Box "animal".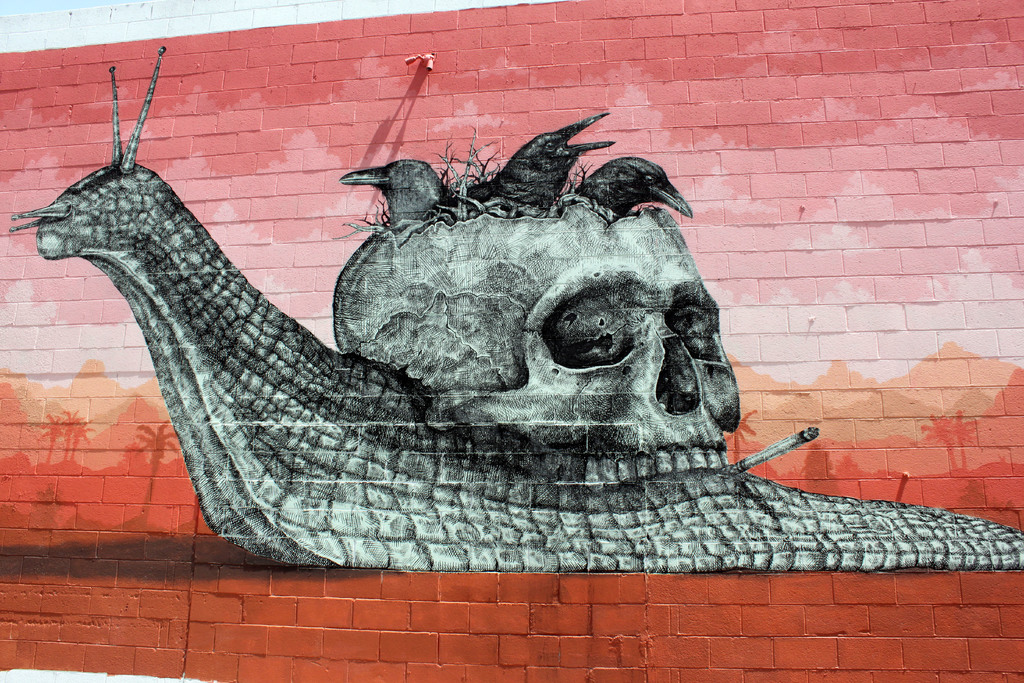
left=466, top=110, right=618, bottom=209.
